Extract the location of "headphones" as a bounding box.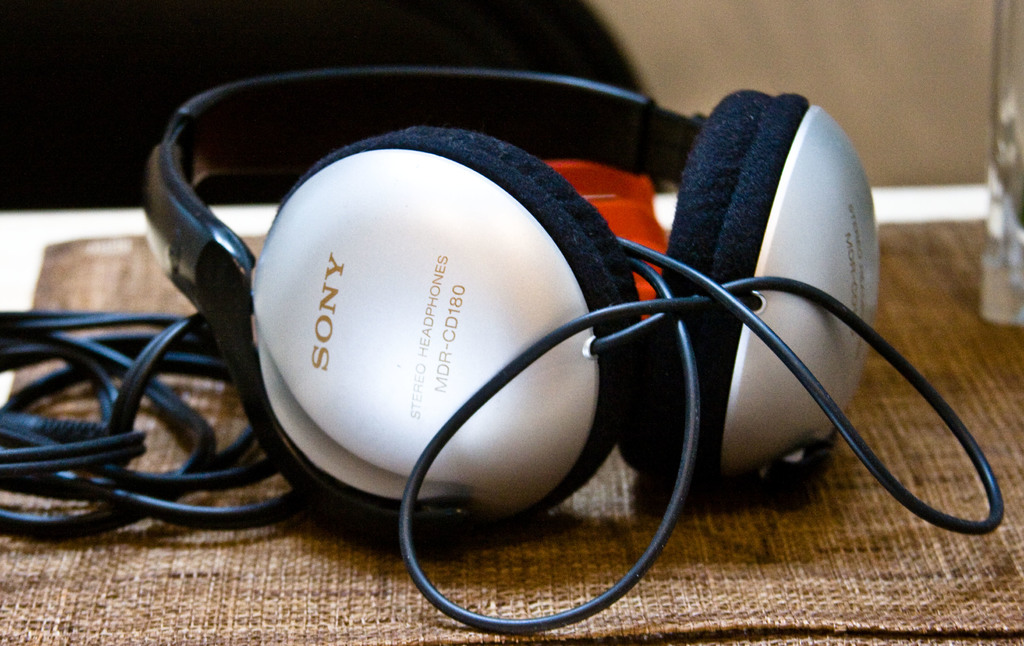
region(128, 69, 880, 568).
